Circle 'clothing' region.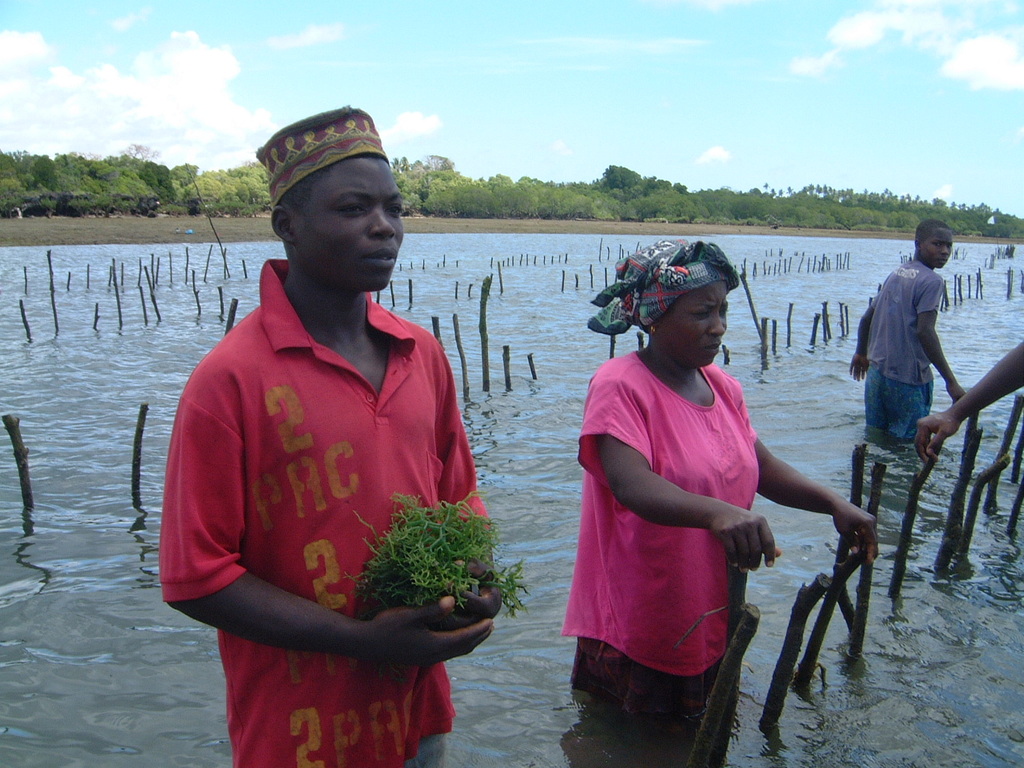
Region: {"left": 184, "top": 238, "right": 481, "bottom": 730}.
